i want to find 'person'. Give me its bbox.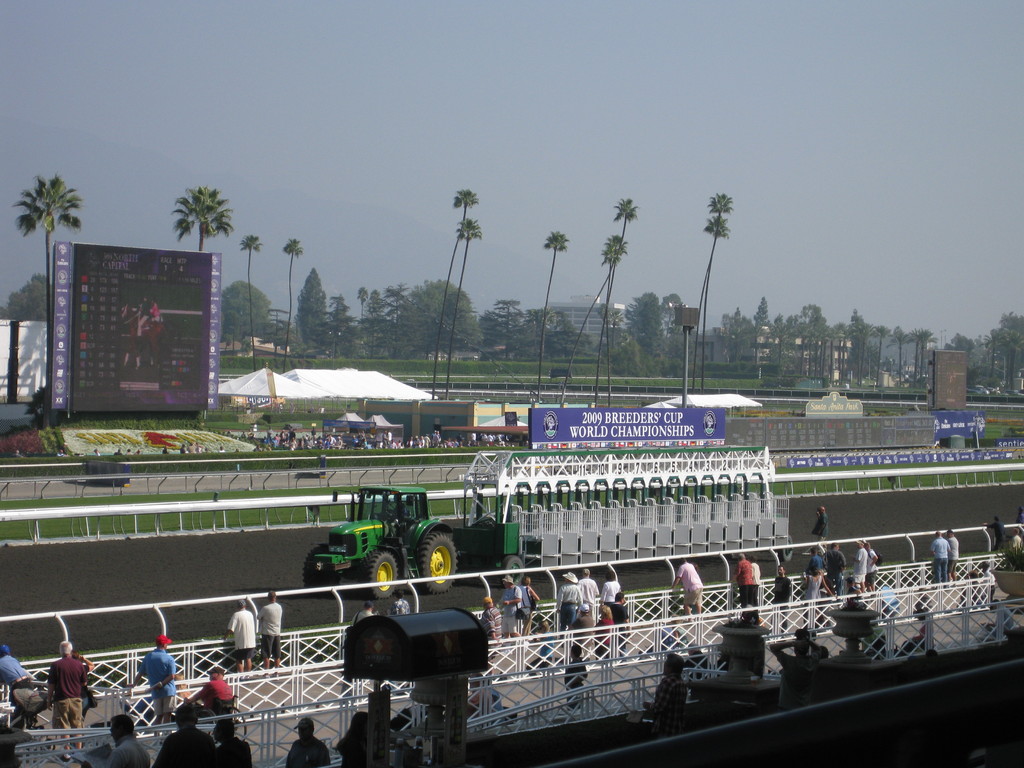
detection(526, 617, 552, 676).
